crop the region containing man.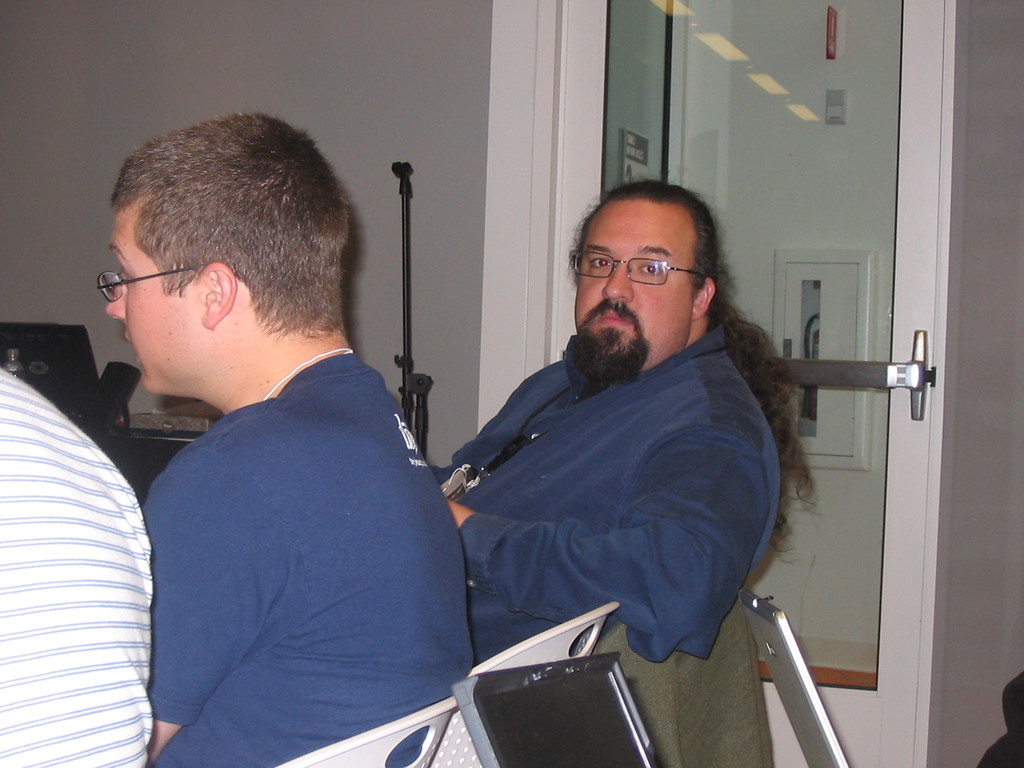
Crop region: region(428, 164, 783, 707).
